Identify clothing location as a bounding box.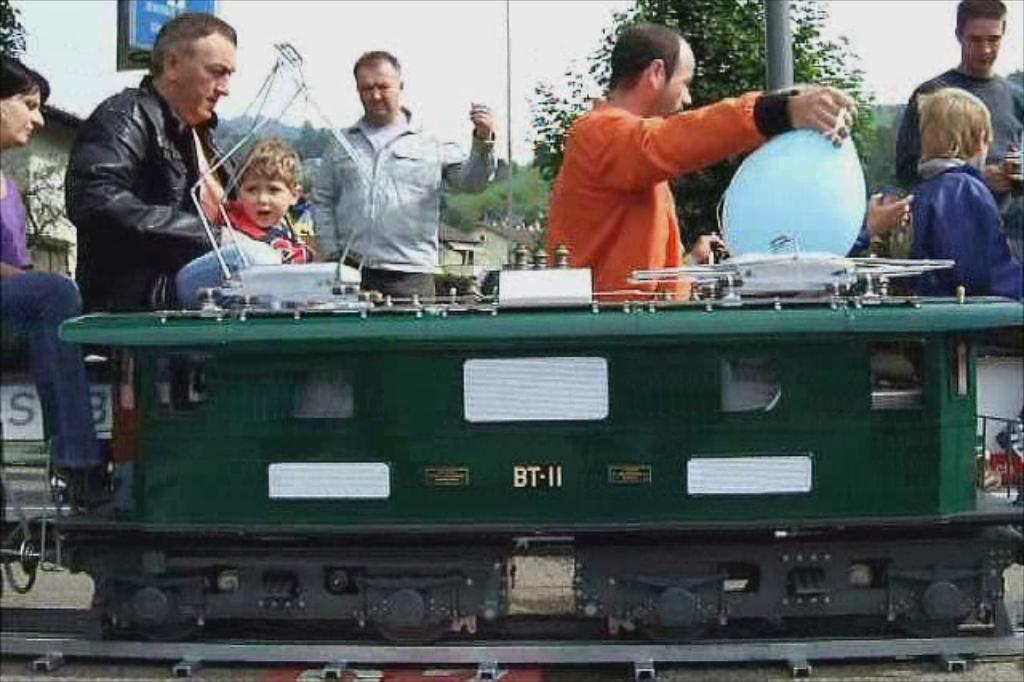
pyautogui.locateOnScreen(898, 165, 1022, 309).
